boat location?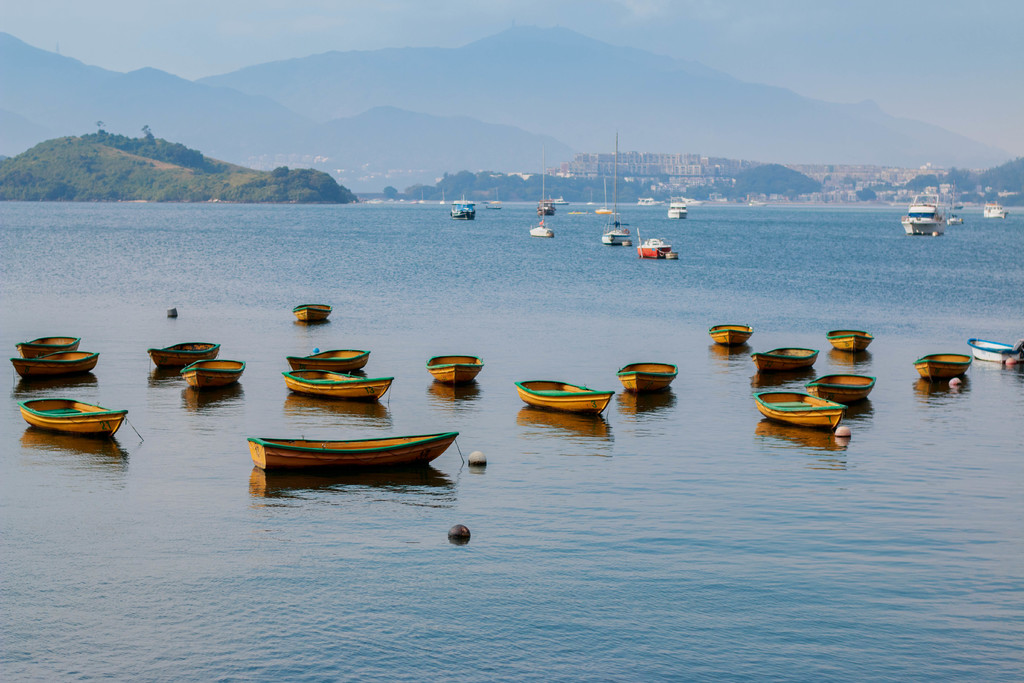
{"x1": 709, "y1": 323, "x2": 751, "y2": 347}
